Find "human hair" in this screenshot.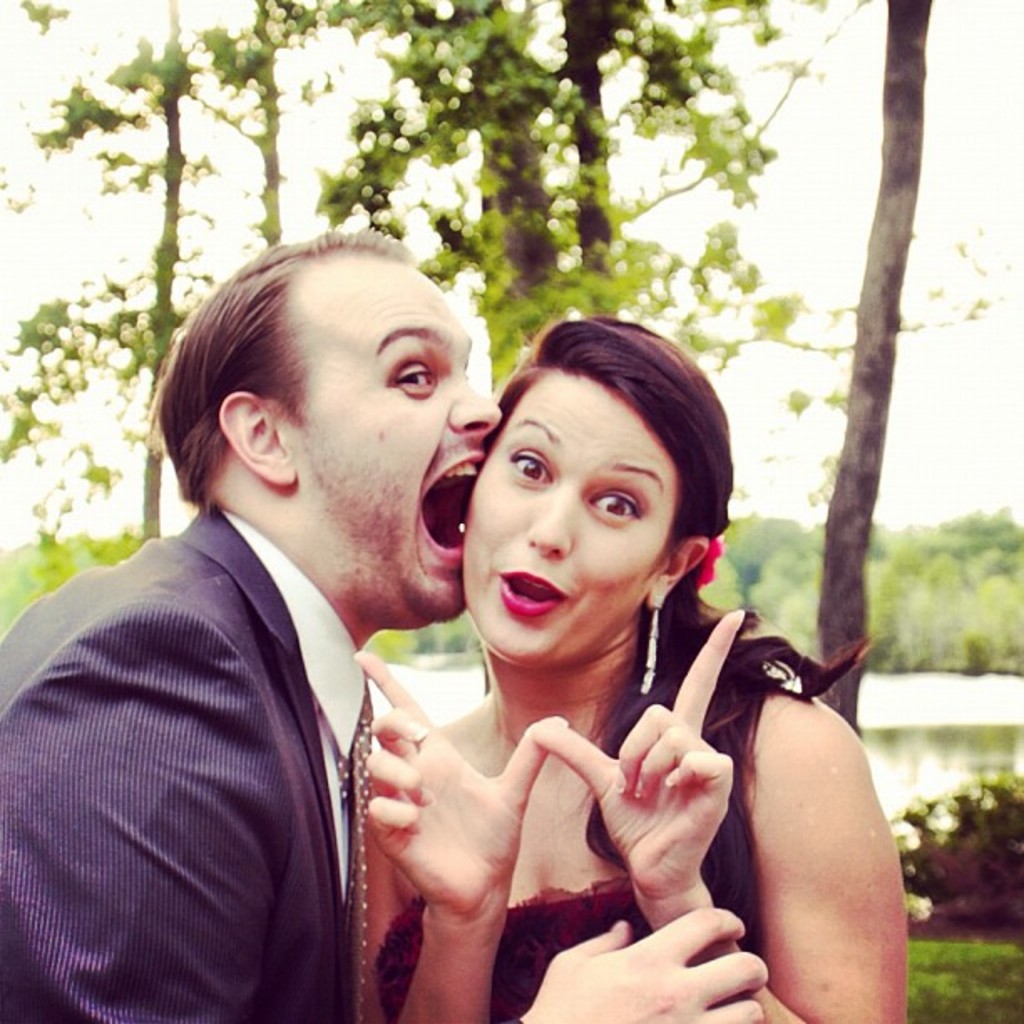
The bounding box for "human hair" is {"x1": 458, "y1": 310, "x2": 745, "y2": 689}.
